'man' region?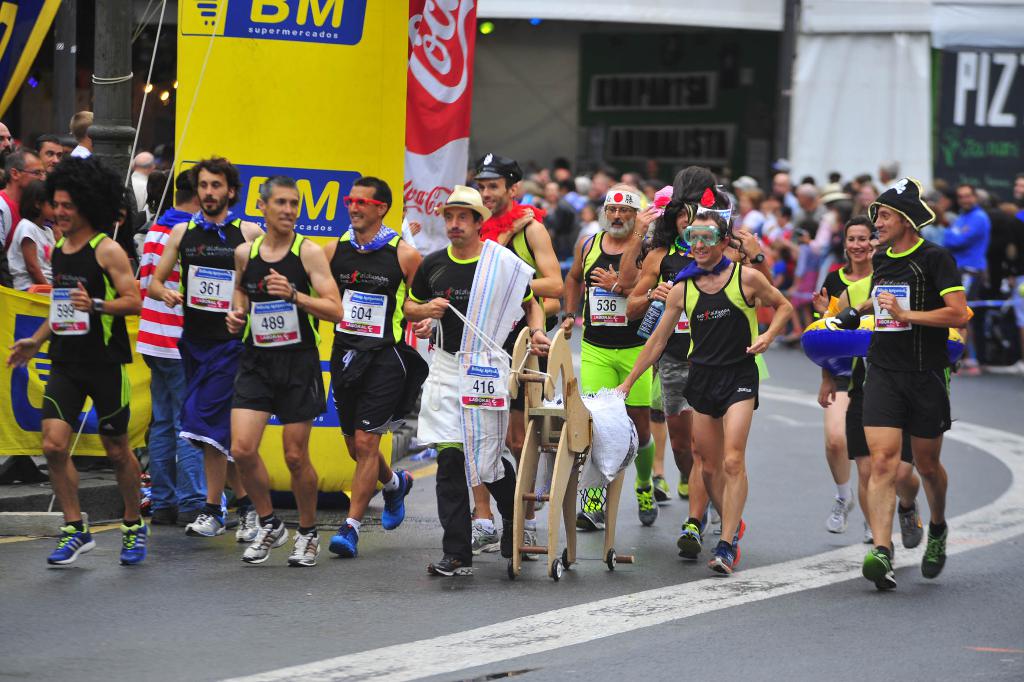
[x1=474, y1=154, x2=568, y2=456]
